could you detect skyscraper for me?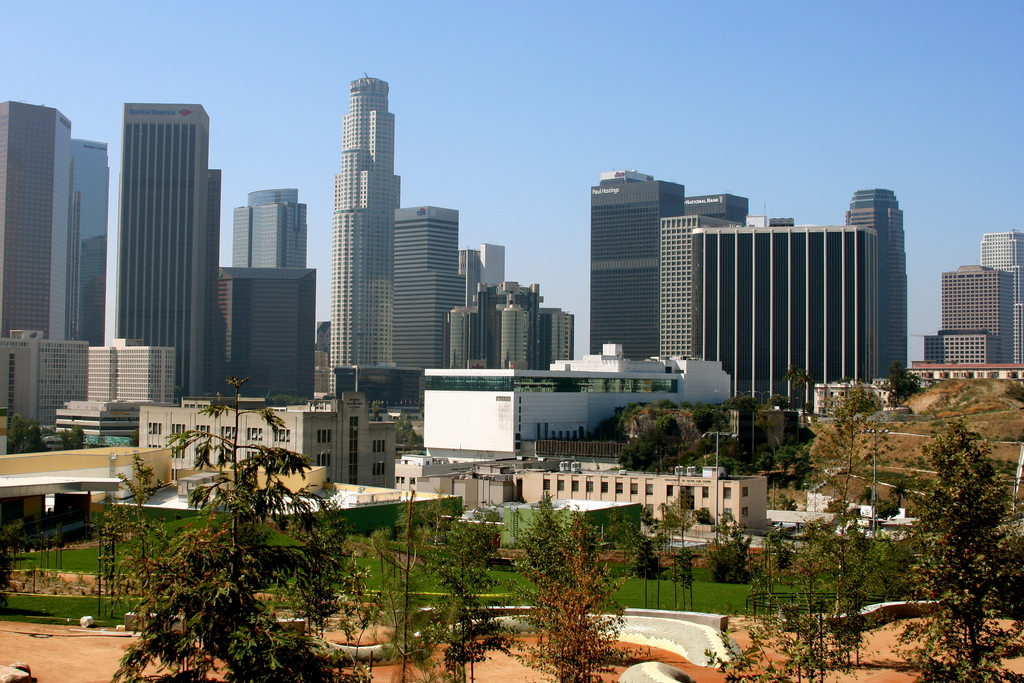
Detection result: detection(390, 206, 467, 367).
